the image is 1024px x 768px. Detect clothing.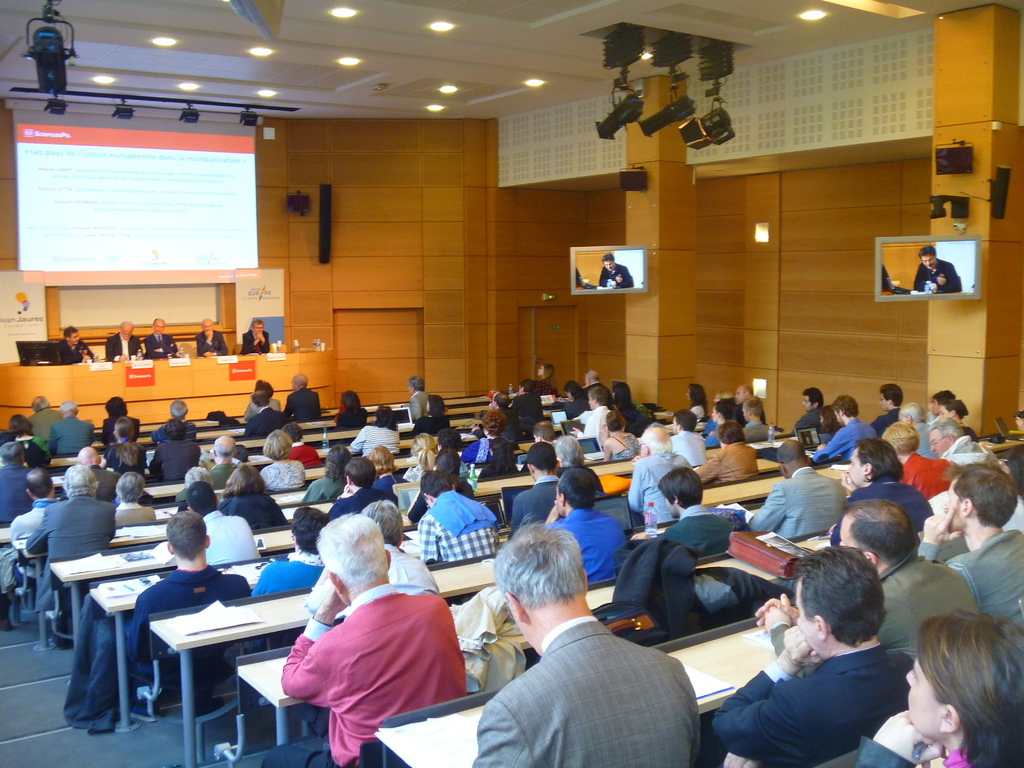
Detection: crop(741, 422, 765, 447).
